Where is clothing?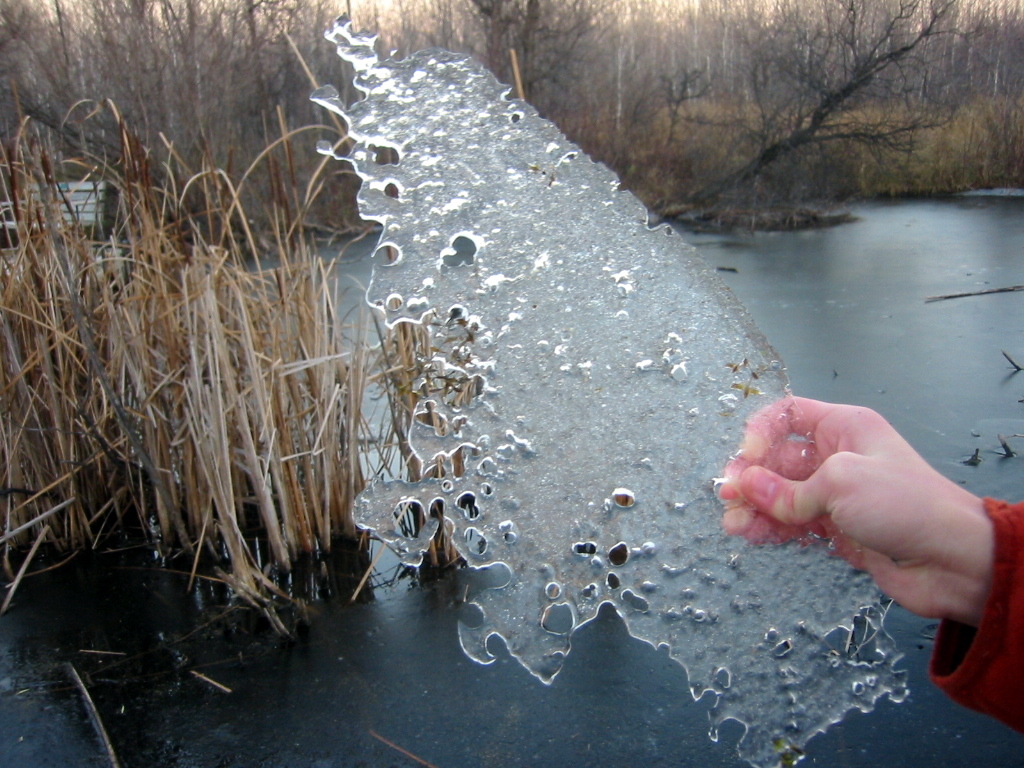
932, 494, 1023, 725.
